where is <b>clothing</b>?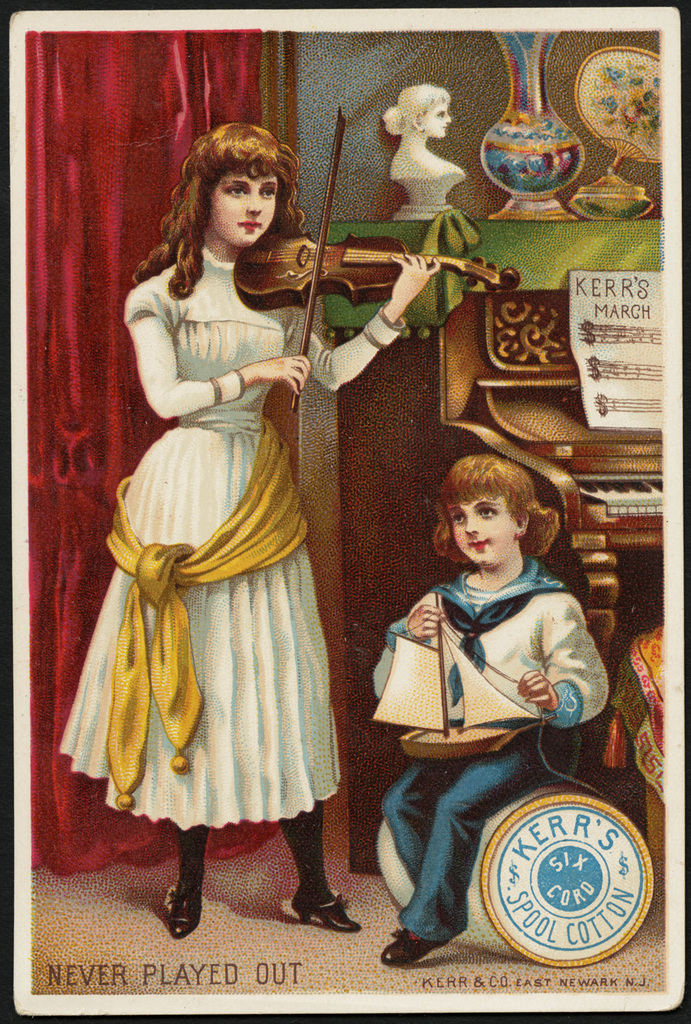
bbox(81, 218, 361, 872).
